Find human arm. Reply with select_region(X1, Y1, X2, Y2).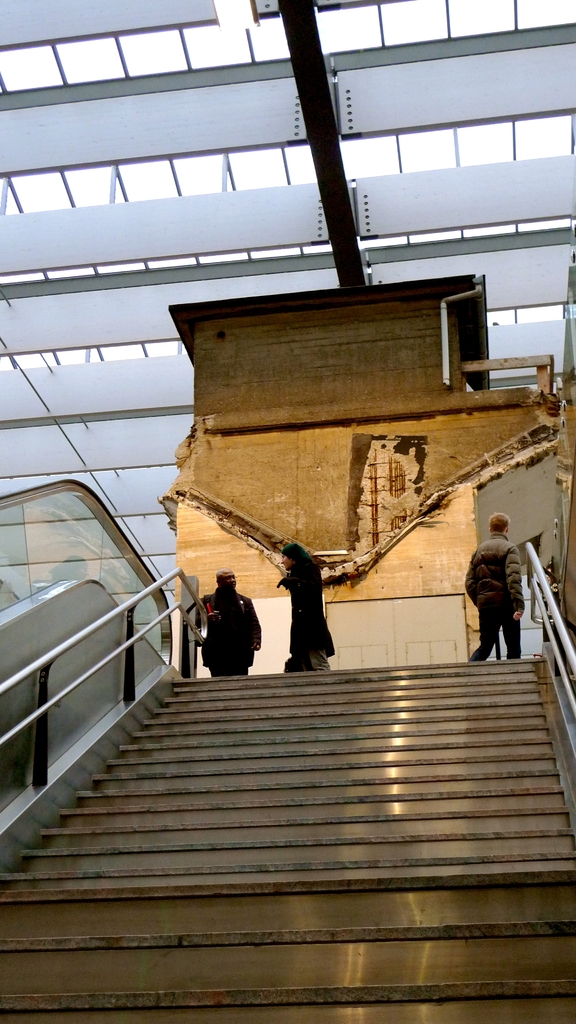
select_region(506, 545, 523, 617).
